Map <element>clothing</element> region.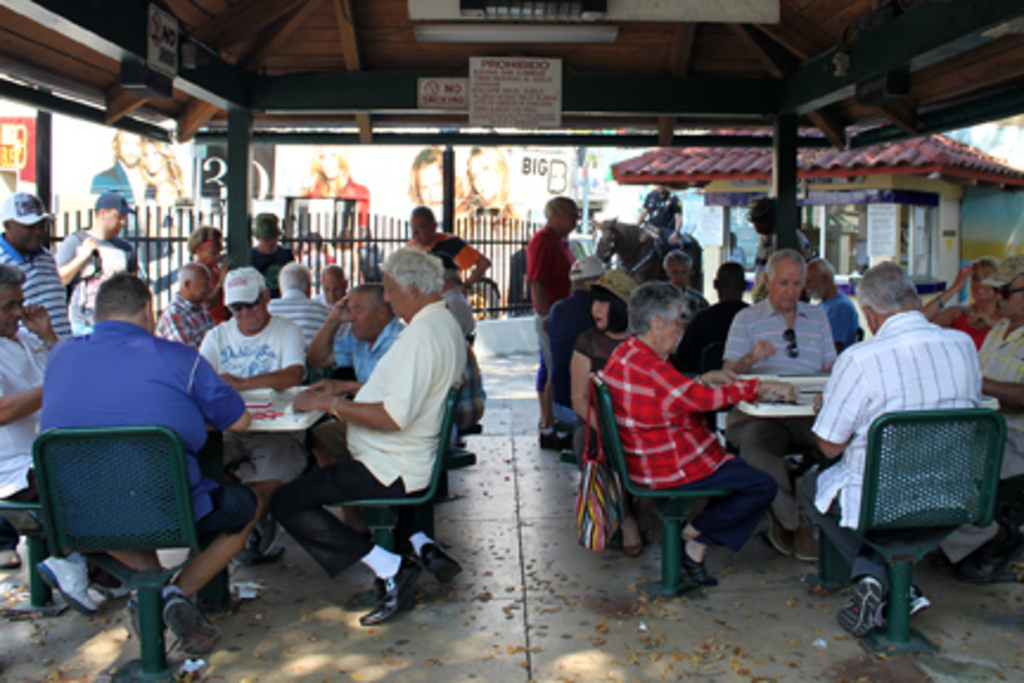
Mapped to BBox(593, 330, 770, 545).
